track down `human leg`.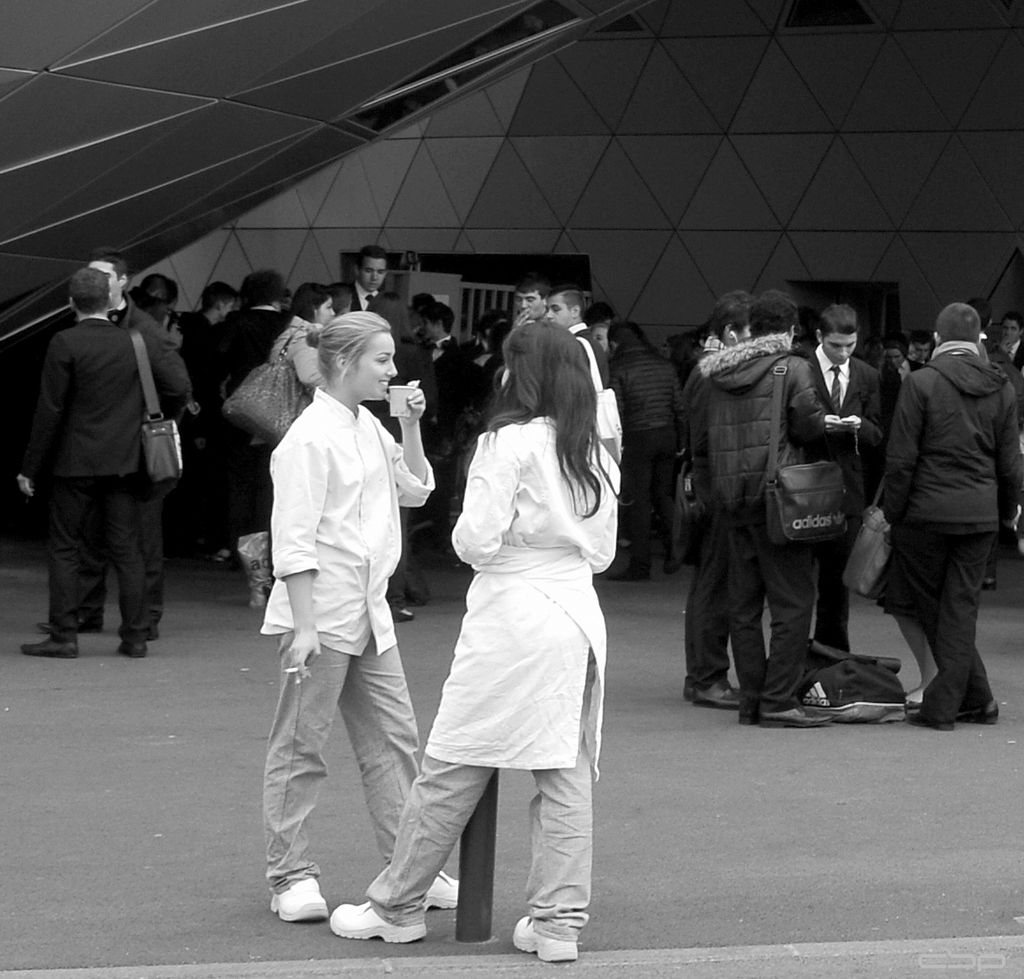
Tracked to [802, 532, 848, 642].
